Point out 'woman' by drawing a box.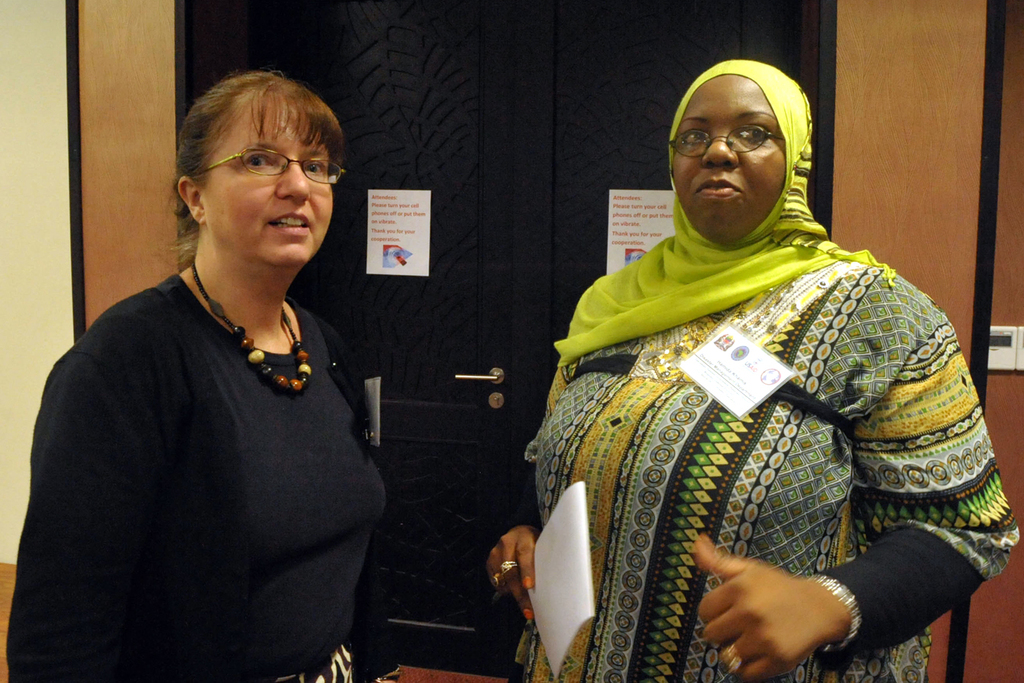
[left=482, top=58, right=1018, bottom=682].
